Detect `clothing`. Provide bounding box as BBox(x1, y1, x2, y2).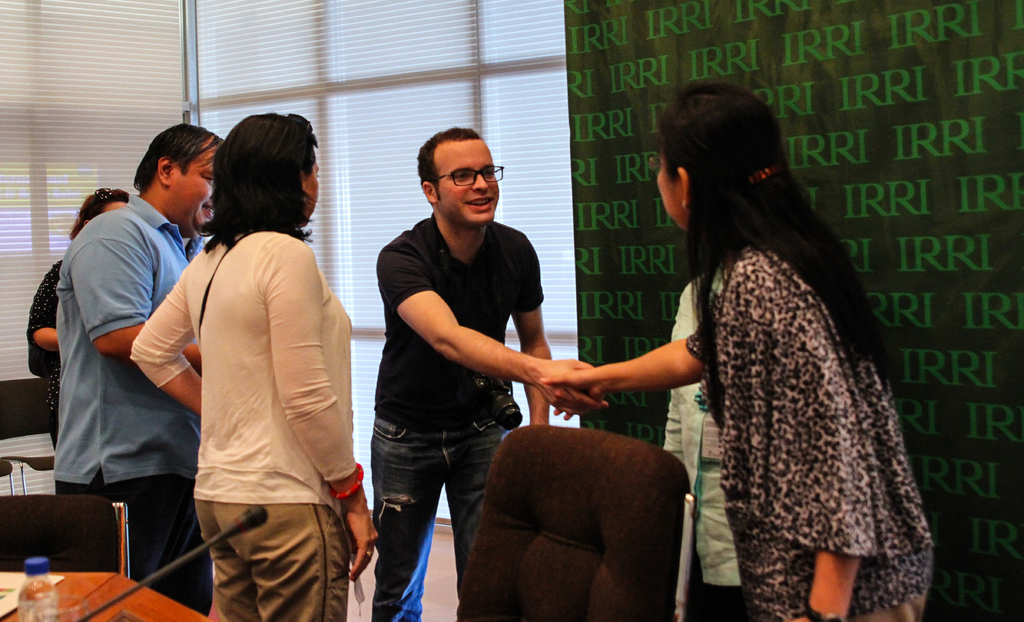
BBox(368, 209, 542, 621).
